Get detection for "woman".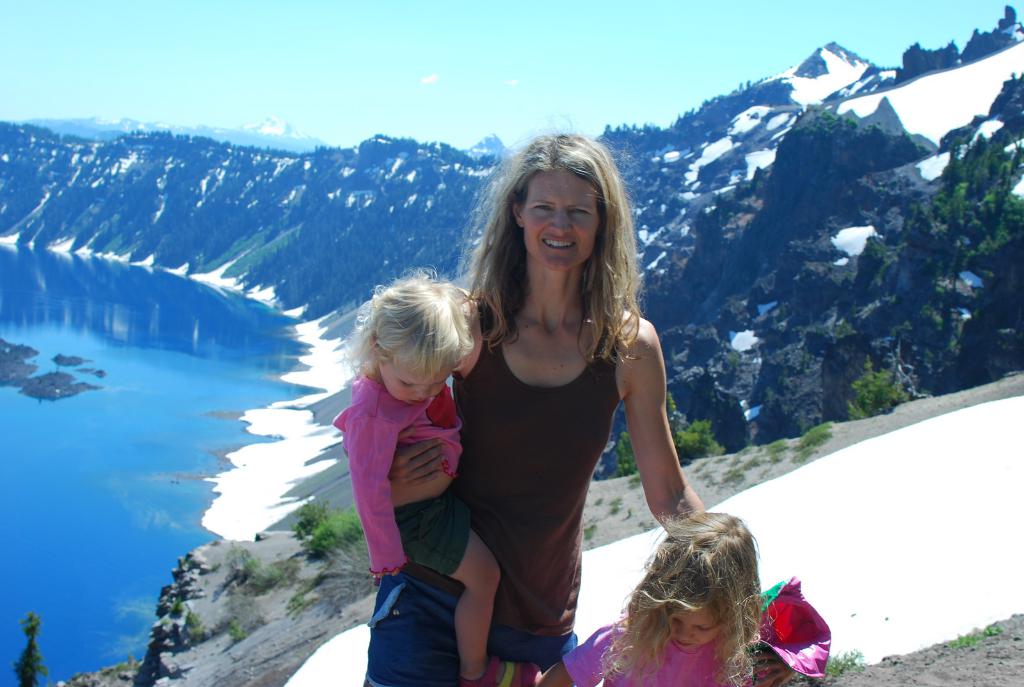
Detection: Rect(436, 132, 701, 679).
